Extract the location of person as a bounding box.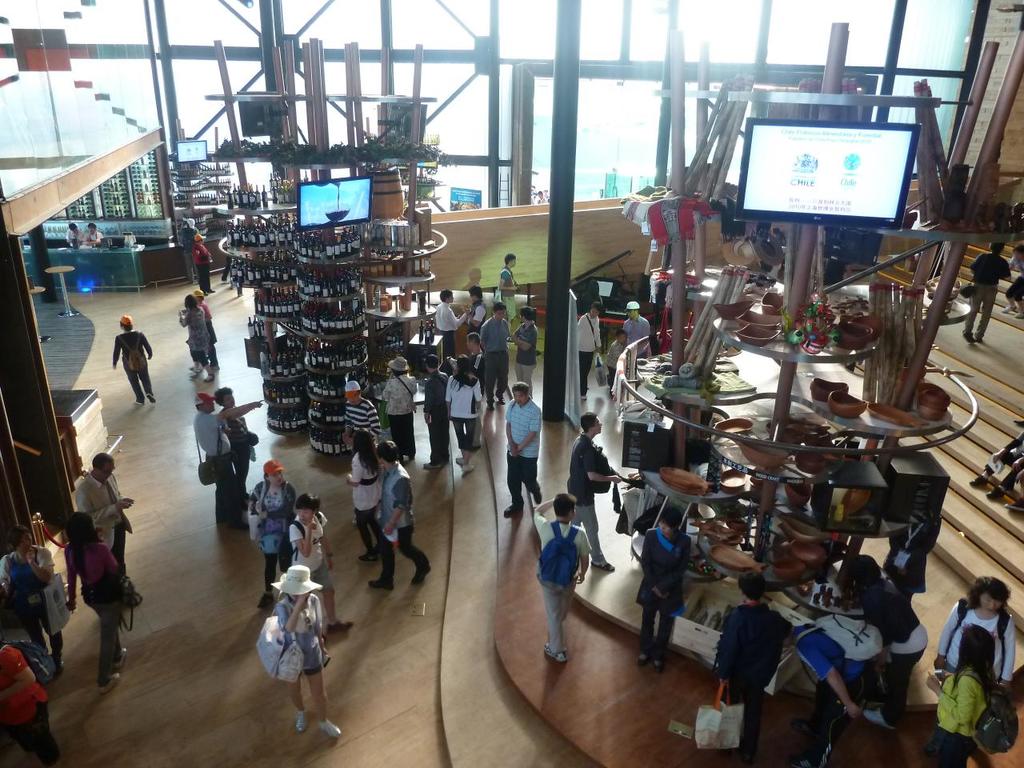
(111, 314, 153, 406).
